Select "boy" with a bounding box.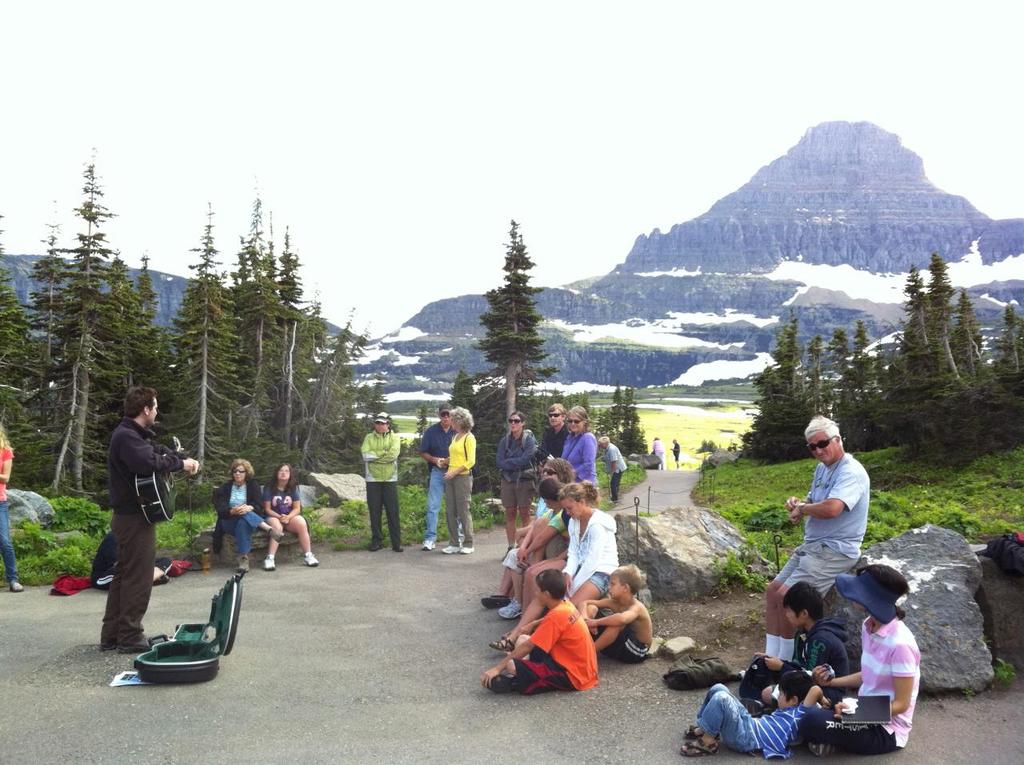
box=[580, 563, 659, 663].
